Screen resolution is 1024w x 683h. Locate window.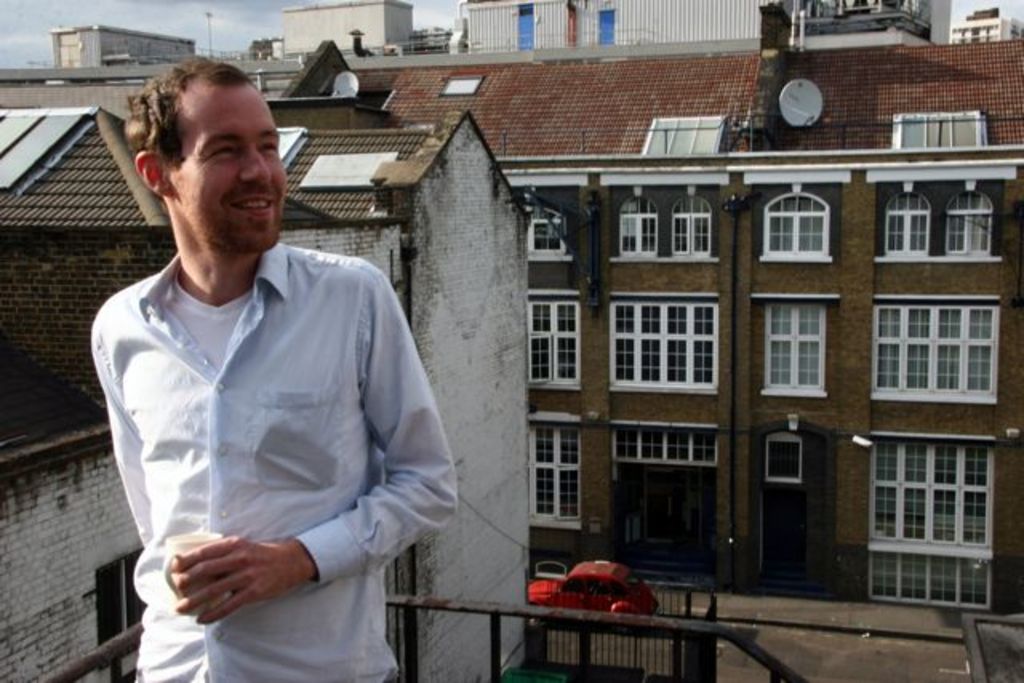
<box>763,433,802,478</box>.
